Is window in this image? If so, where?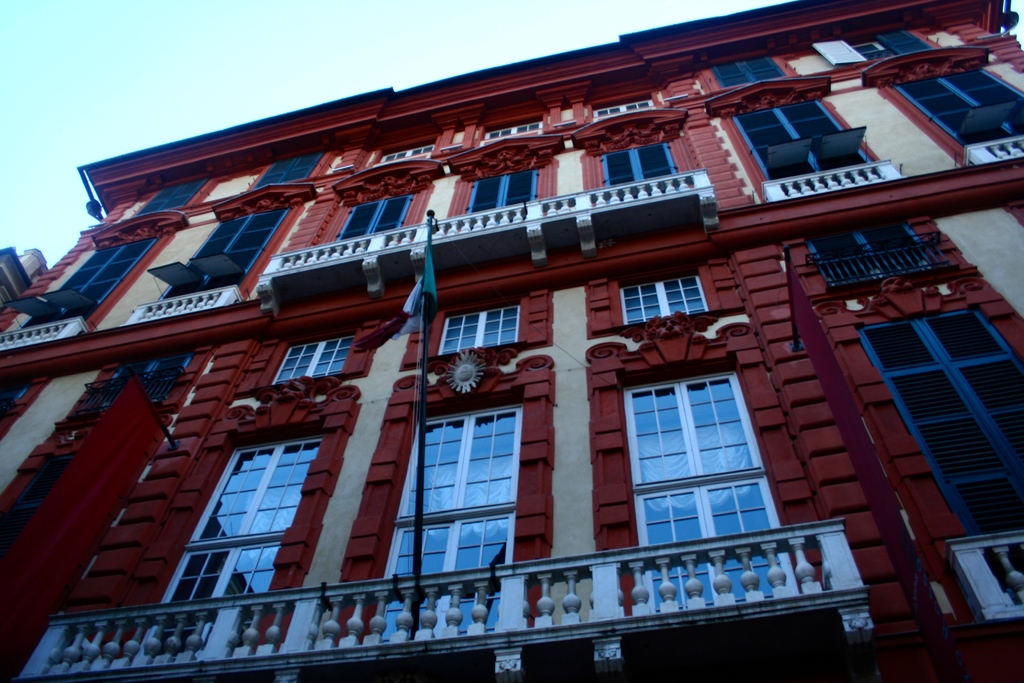
Yes, at box(435, 302, 522, 357).
